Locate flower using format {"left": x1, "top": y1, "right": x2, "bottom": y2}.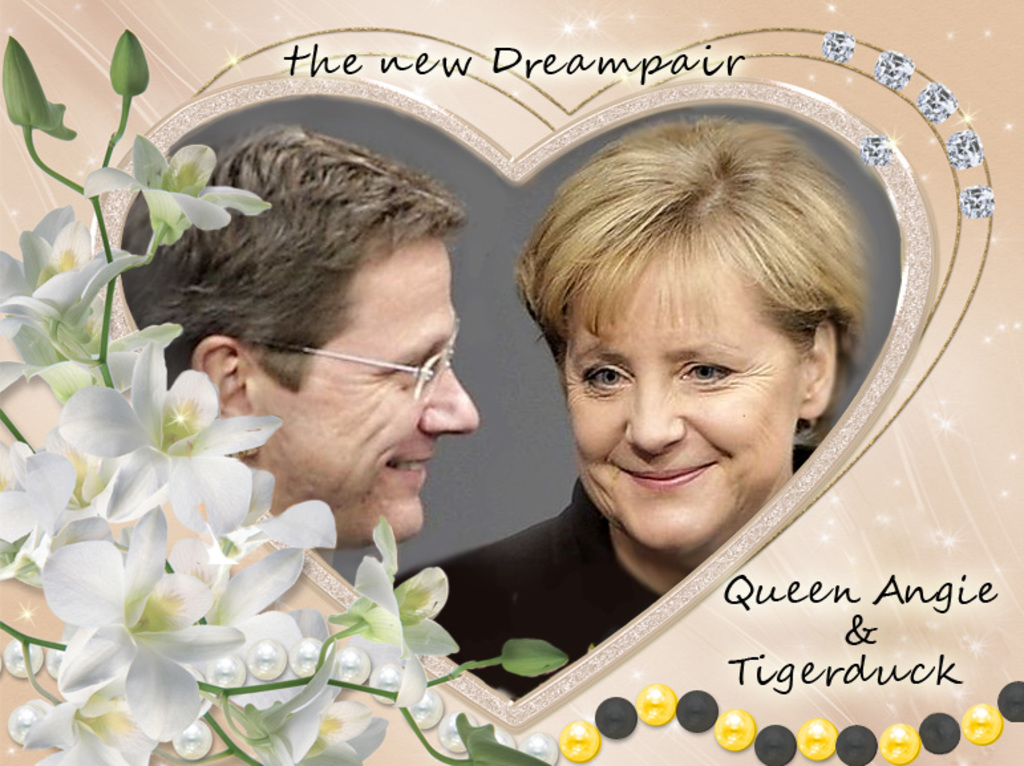
{"left": 301, "top": 696, "right": 388, "bottom": 765}.
